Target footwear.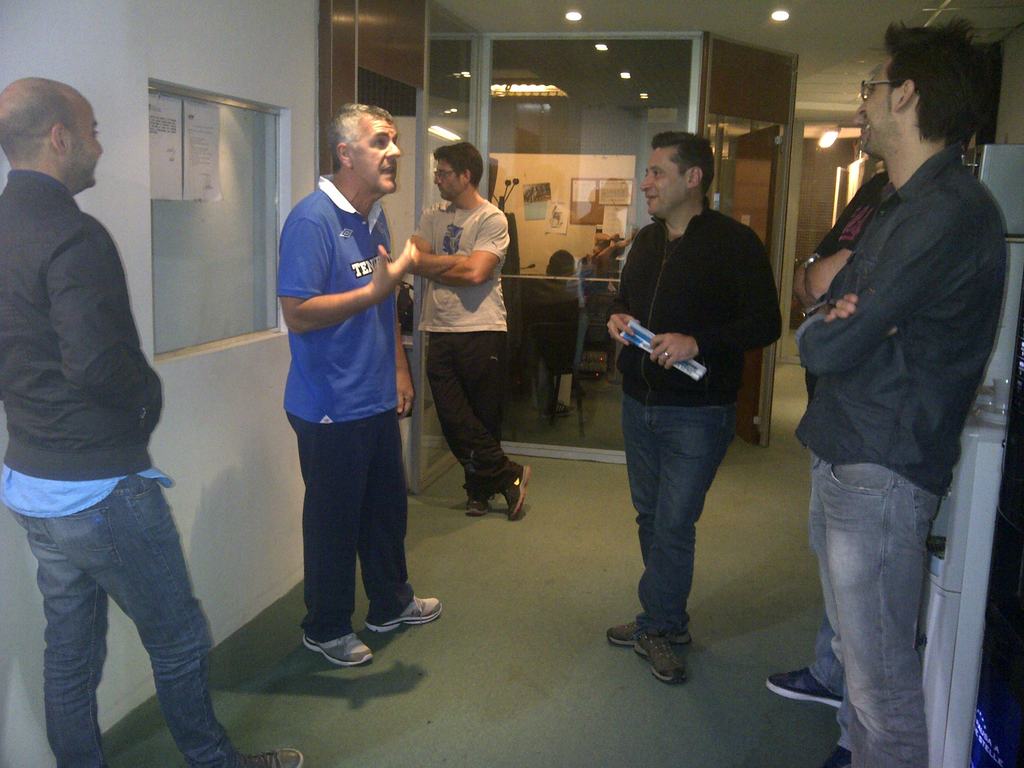
Target region: 637,630,684,687.
